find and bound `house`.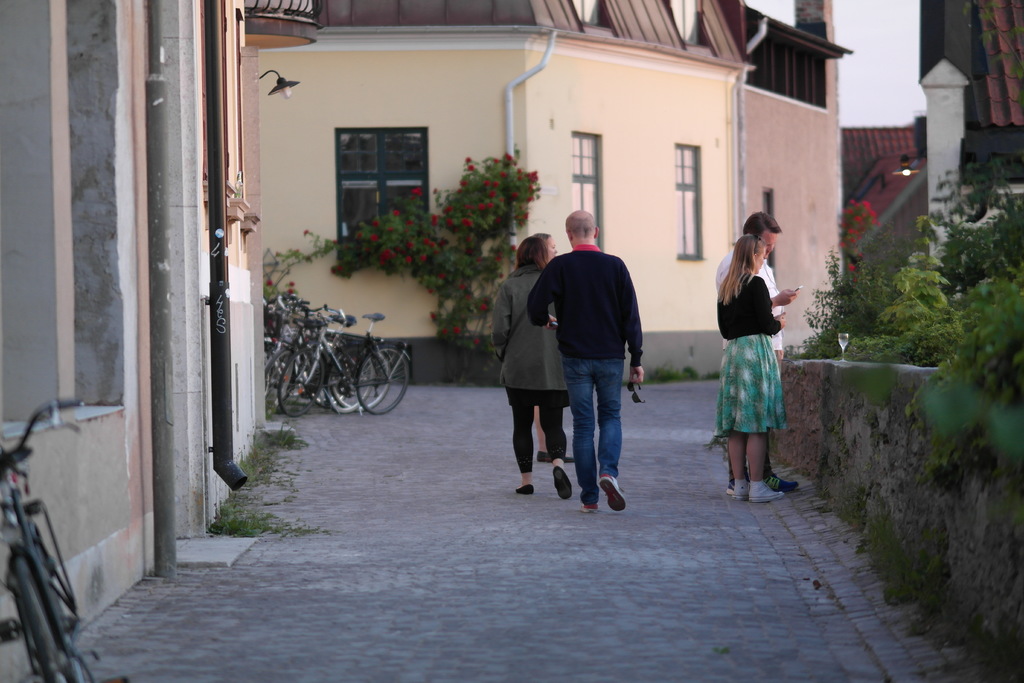
Bound: [747, 0, 849, 342].
